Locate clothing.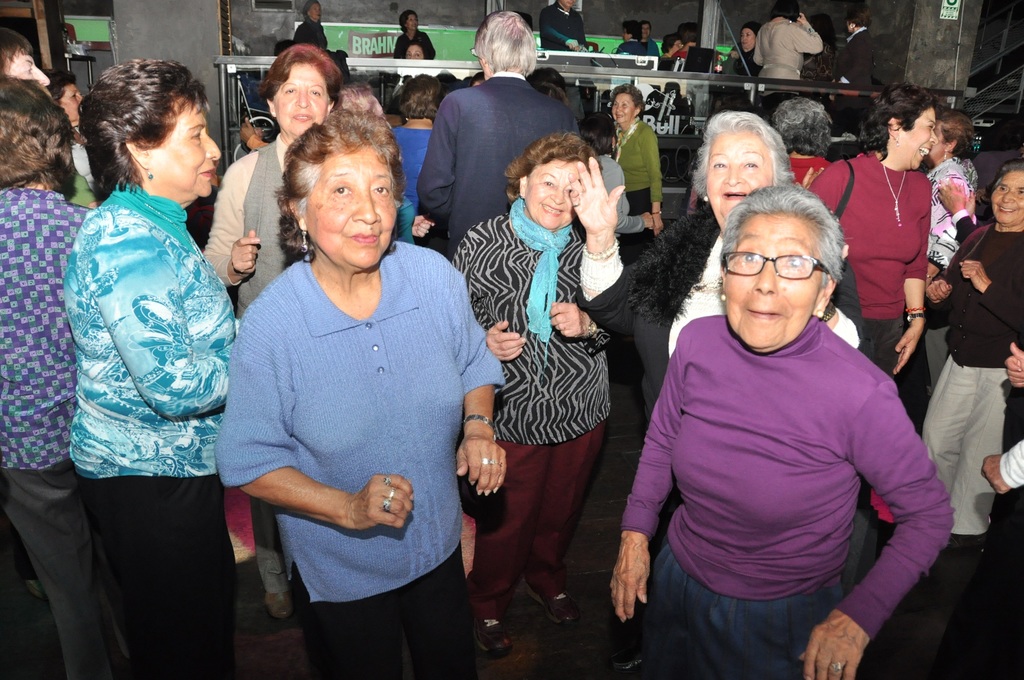
Bounding box: <bbox>579, 205, 877, 531</bbox>.
